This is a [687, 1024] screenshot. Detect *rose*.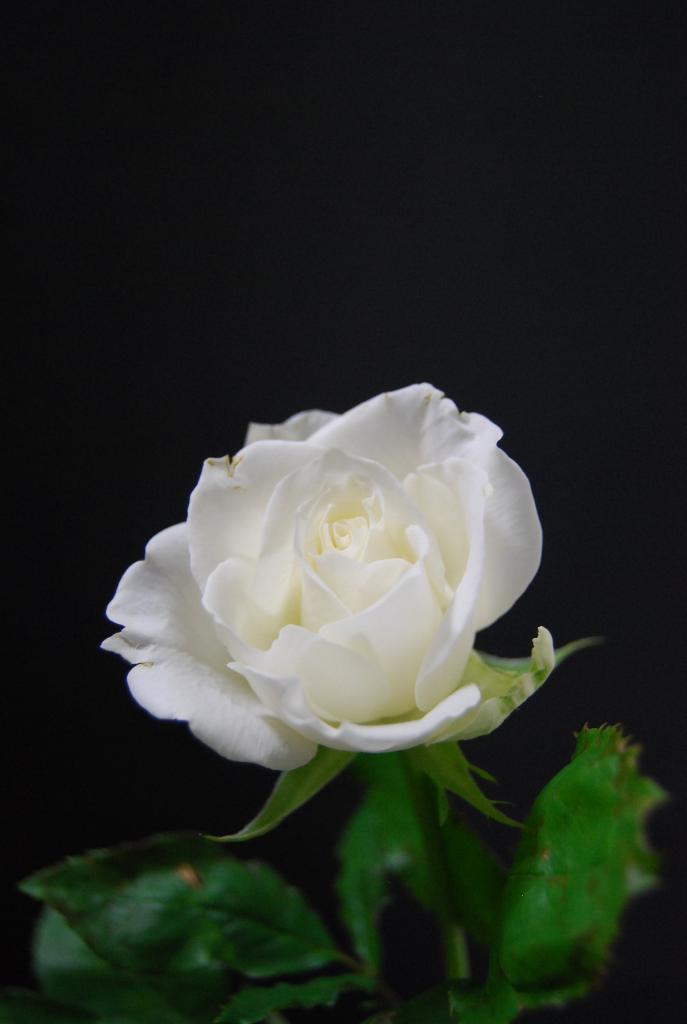
rect(94, 383, 556, 769).
